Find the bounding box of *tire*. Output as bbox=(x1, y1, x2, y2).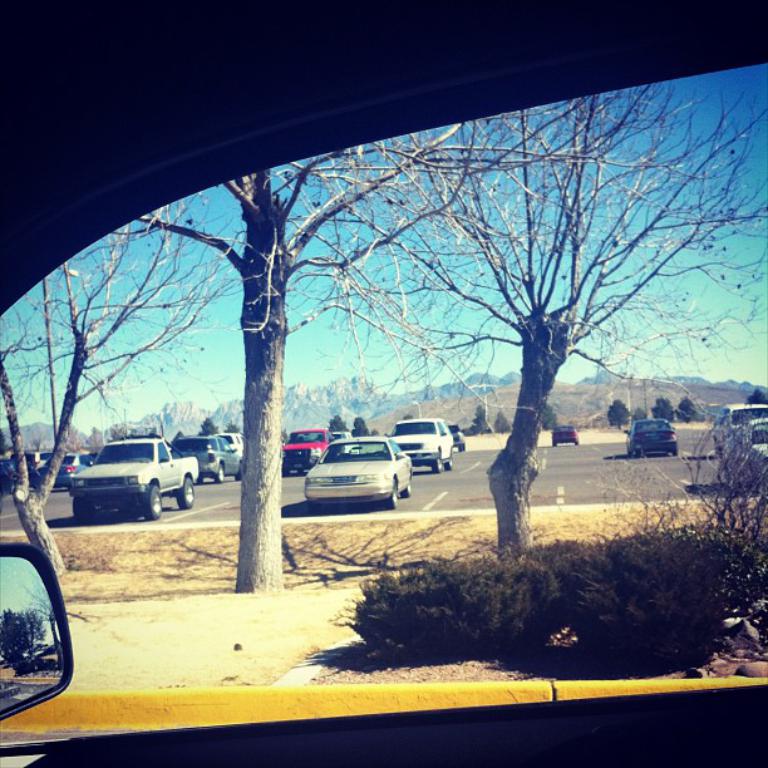
bbox=(144, 484, 166, 521).
